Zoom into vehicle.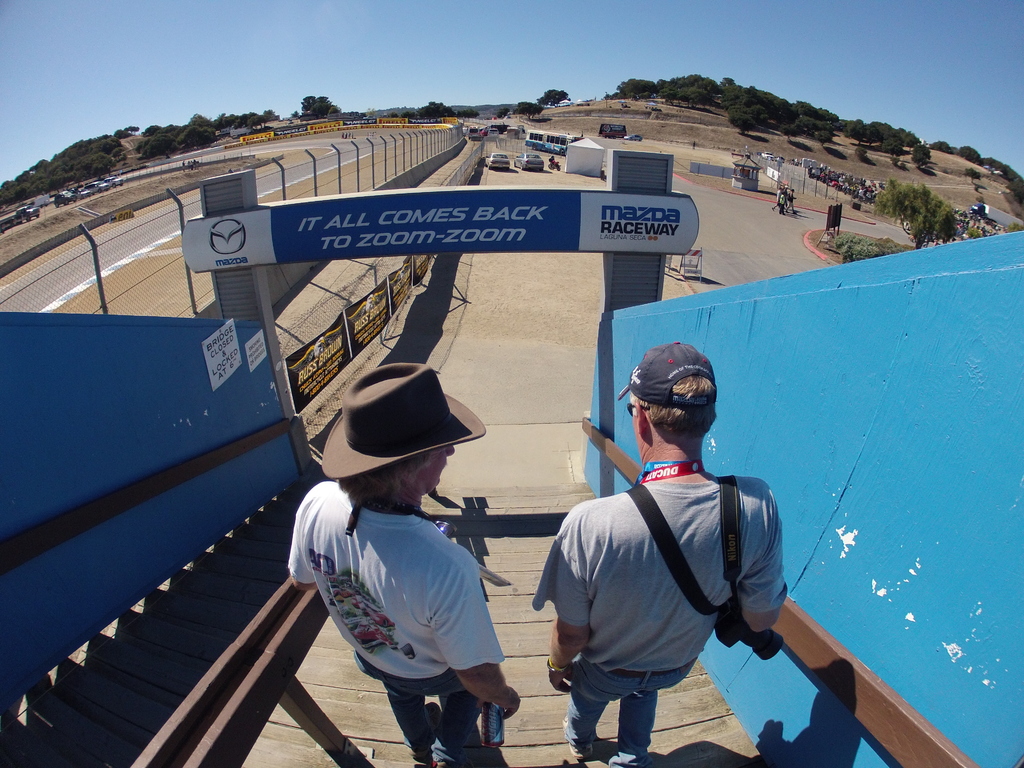
Zoom target: Rect(623, 133, 643, 143).
